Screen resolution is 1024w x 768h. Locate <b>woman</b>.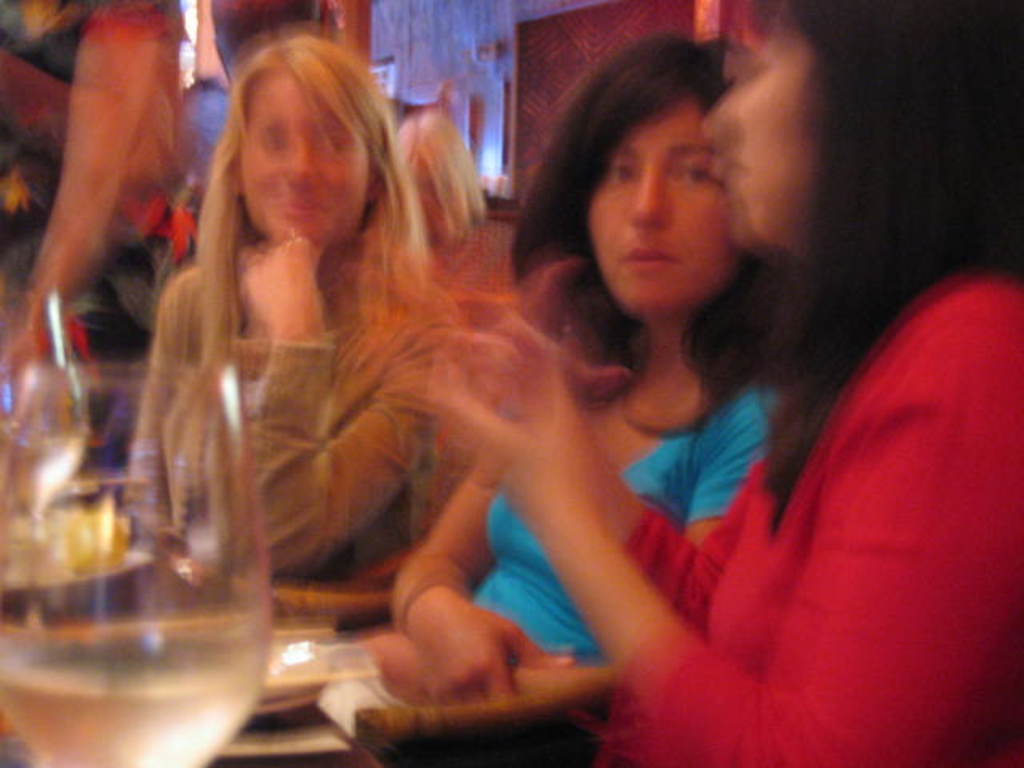
<box>104,29,478,603</box>.
